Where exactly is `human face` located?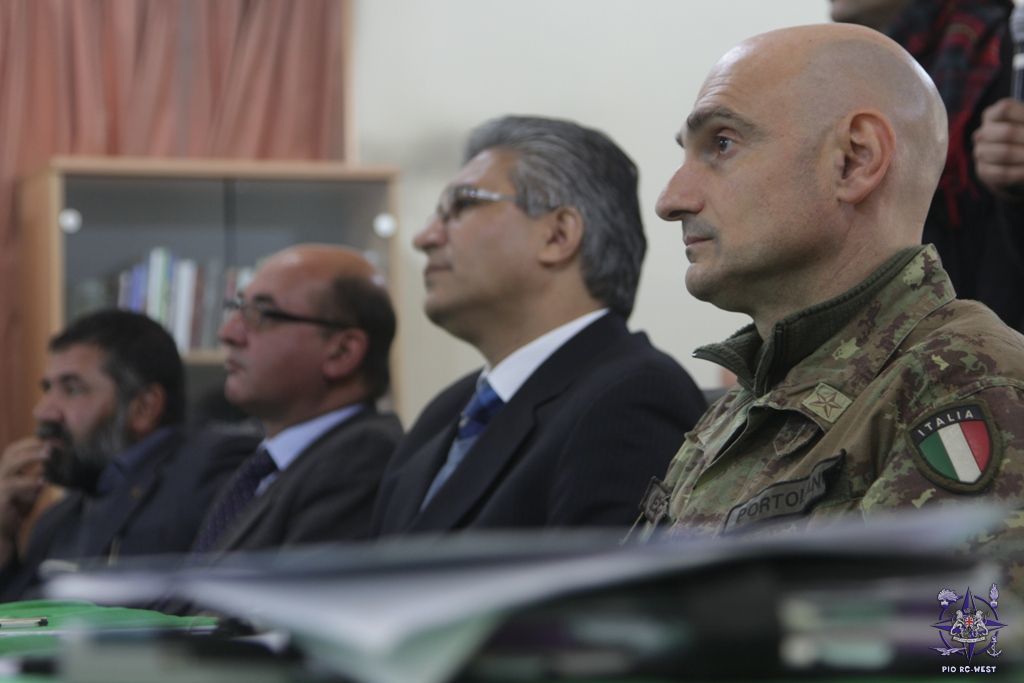
Its bounding box is 218,260,329,402.
